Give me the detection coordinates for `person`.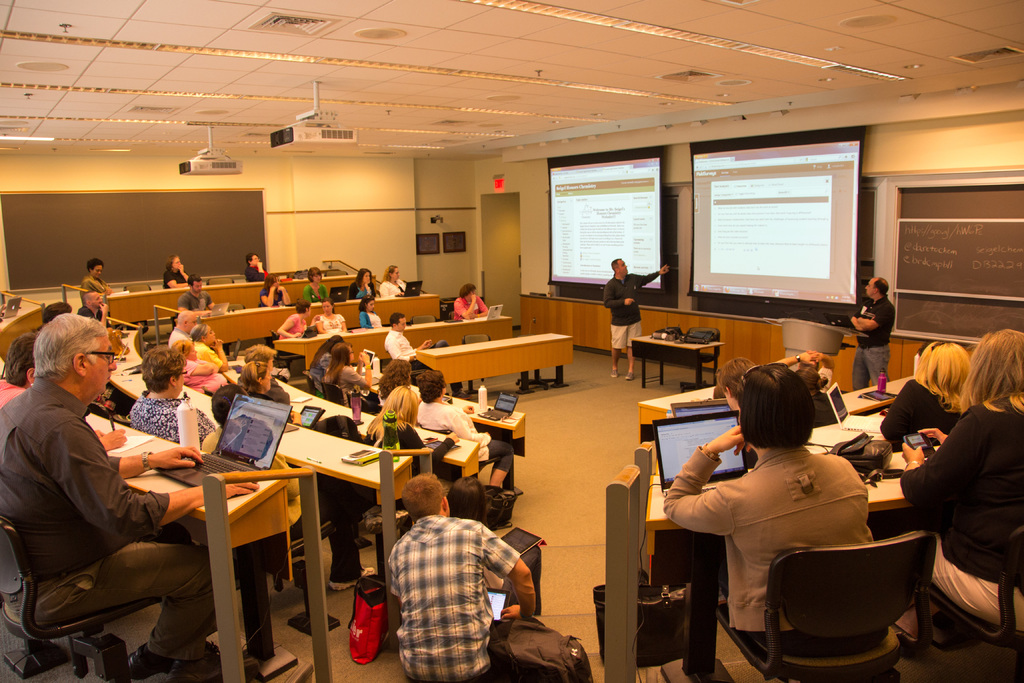
rect(0, 315, 259, 682).
